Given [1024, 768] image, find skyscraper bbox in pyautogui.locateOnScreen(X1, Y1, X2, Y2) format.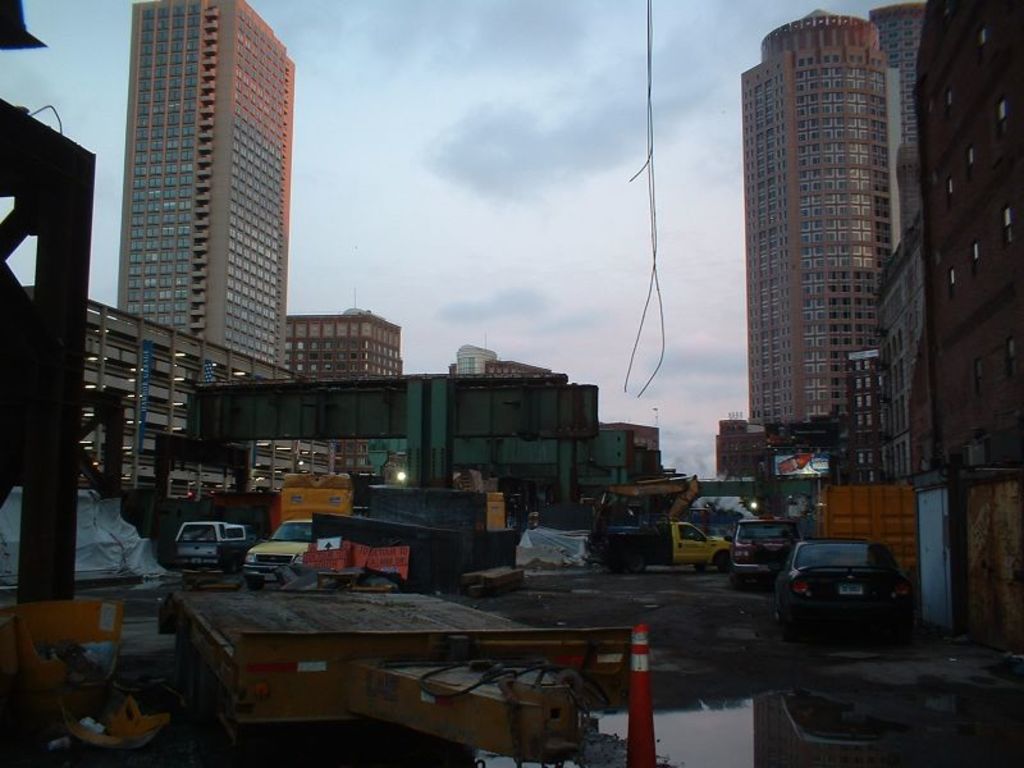
pyautogui.locateOnScreen(283, 311, 406, 483).
